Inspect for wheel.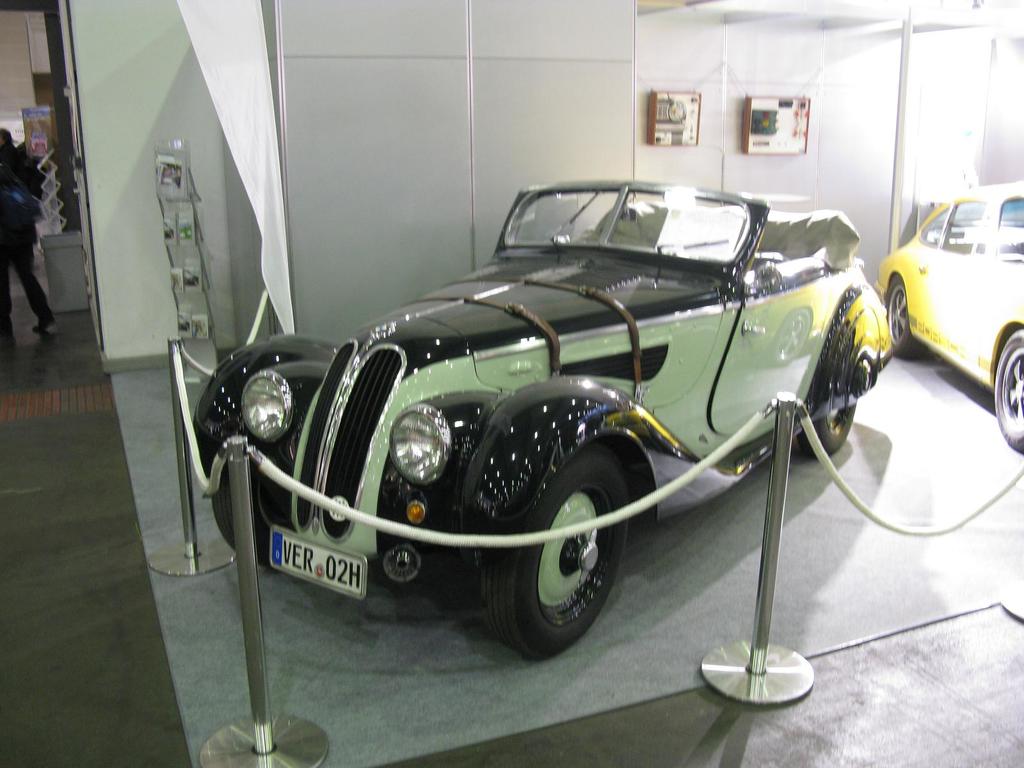
Inspection: [490,442,630,659].
